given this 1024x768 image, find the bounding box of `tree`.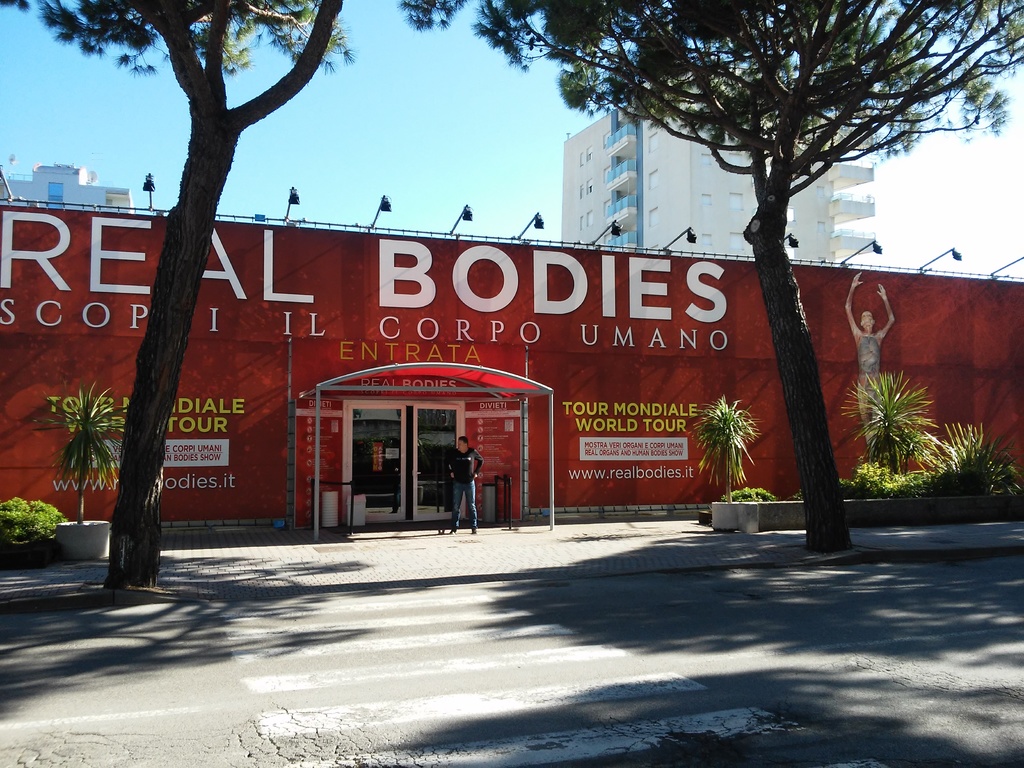
{"left": 825, "top": 367, "right": 1012, "bottom": 527}.
